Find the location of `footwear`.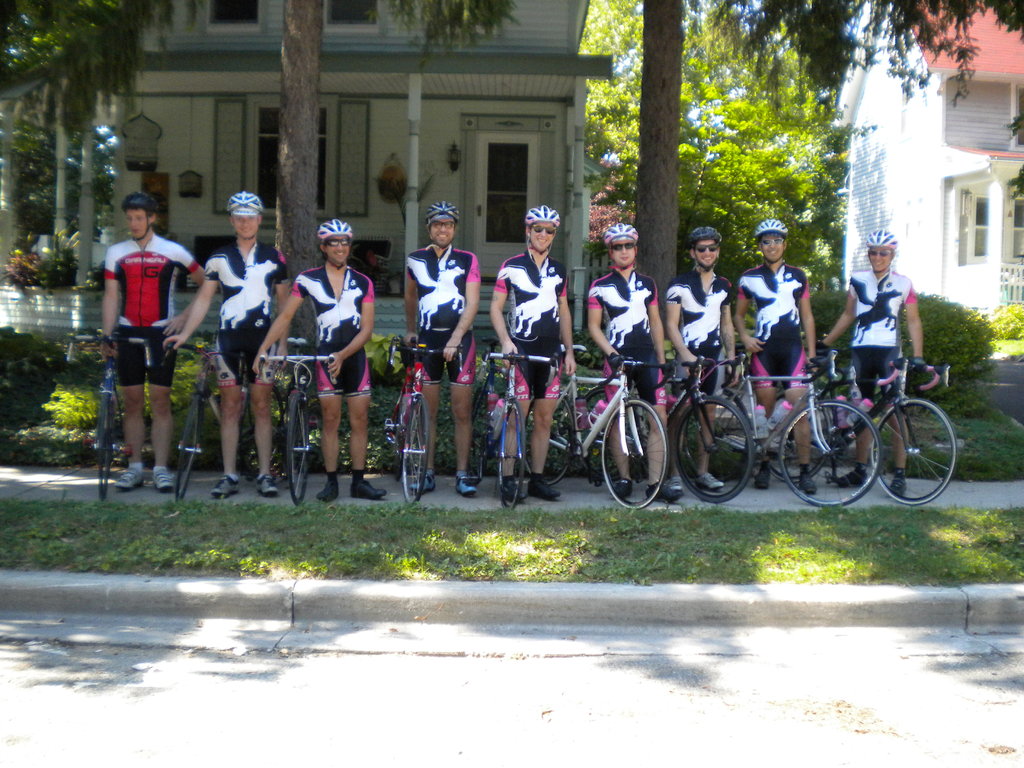
Location: (454,471,478,498).
